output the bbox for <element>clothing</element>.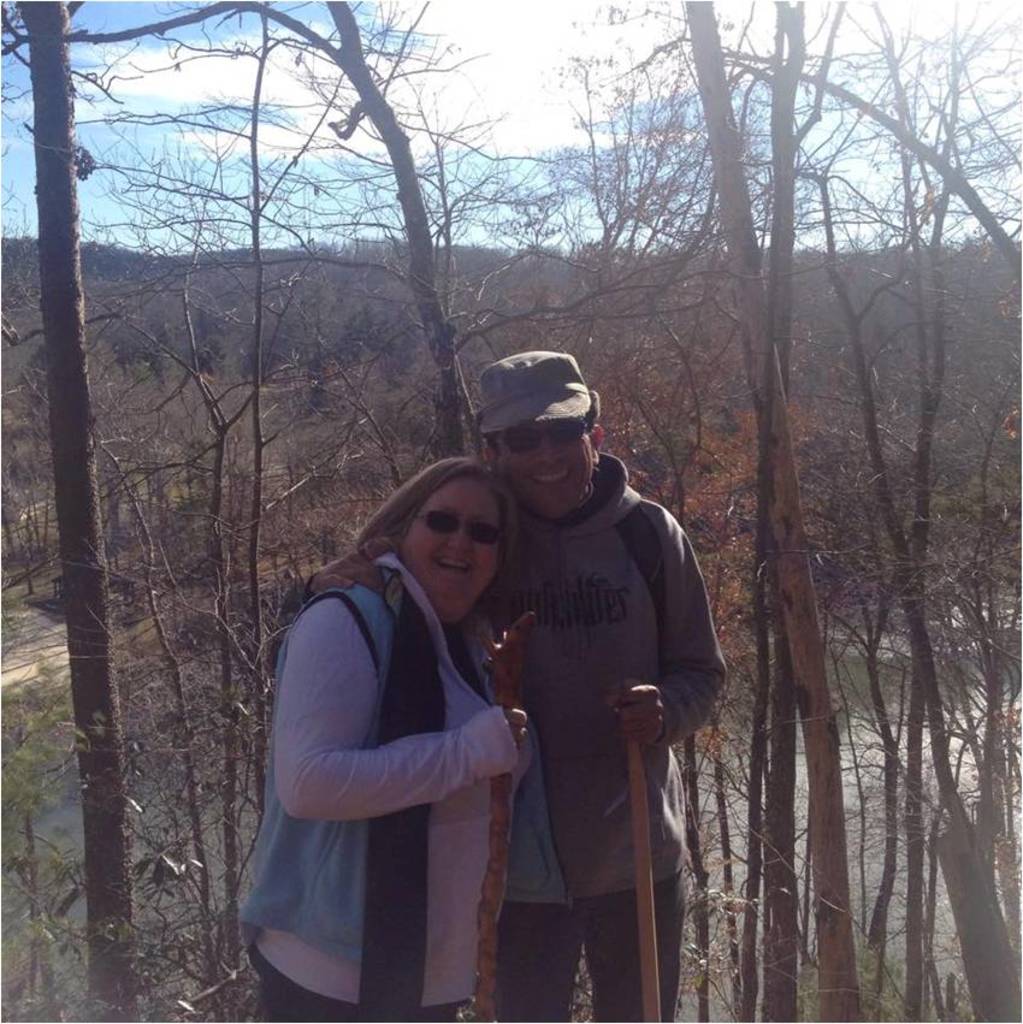
select_region(238, 541, 540, 990).
